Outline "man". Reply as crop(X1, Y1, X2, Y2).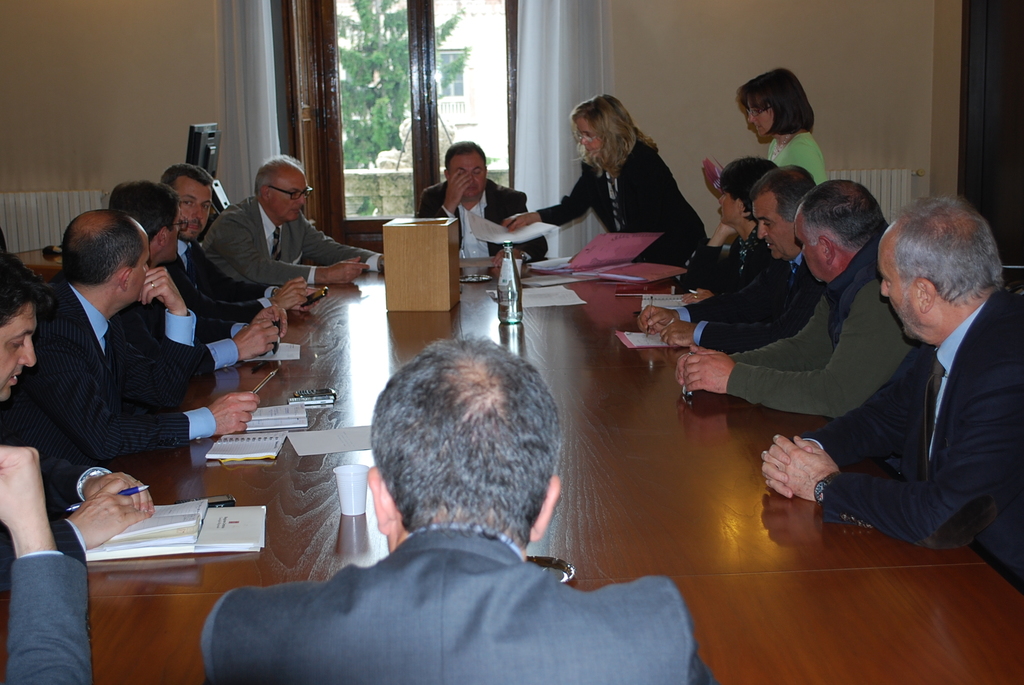
crop(0, 441, 85, 679).
